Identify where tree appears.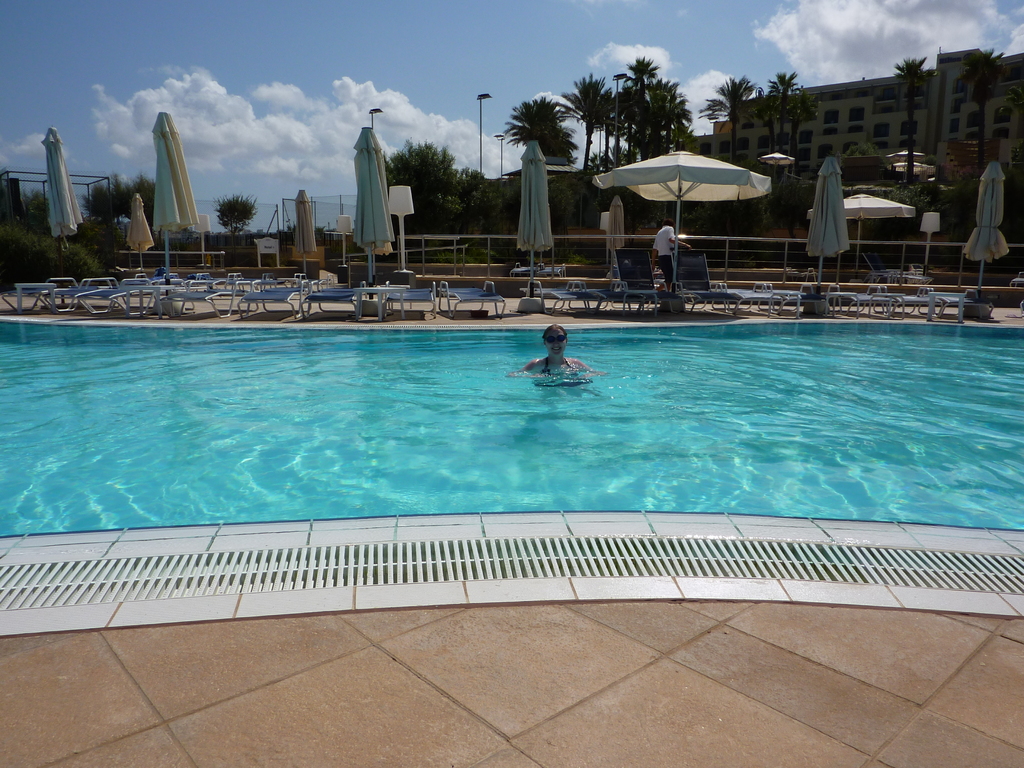
Appears at l=765, t=67, r=797, b=157.
